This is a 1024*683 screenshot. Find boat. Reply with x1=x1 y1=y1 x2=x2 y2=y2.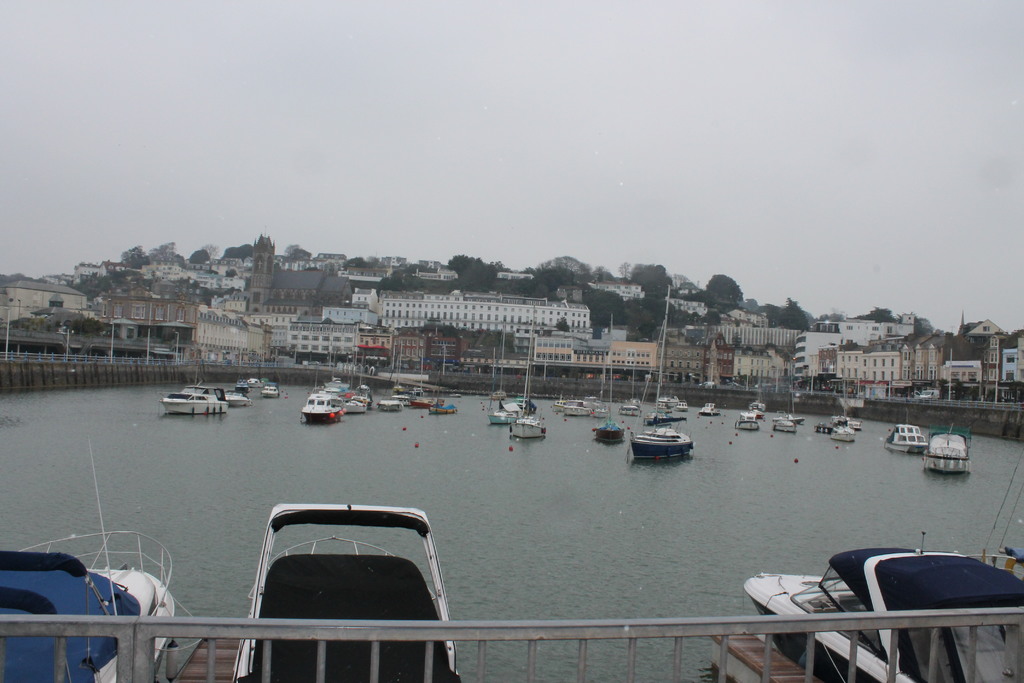
x1=744 y1=454 x2=1023 y2=682.
